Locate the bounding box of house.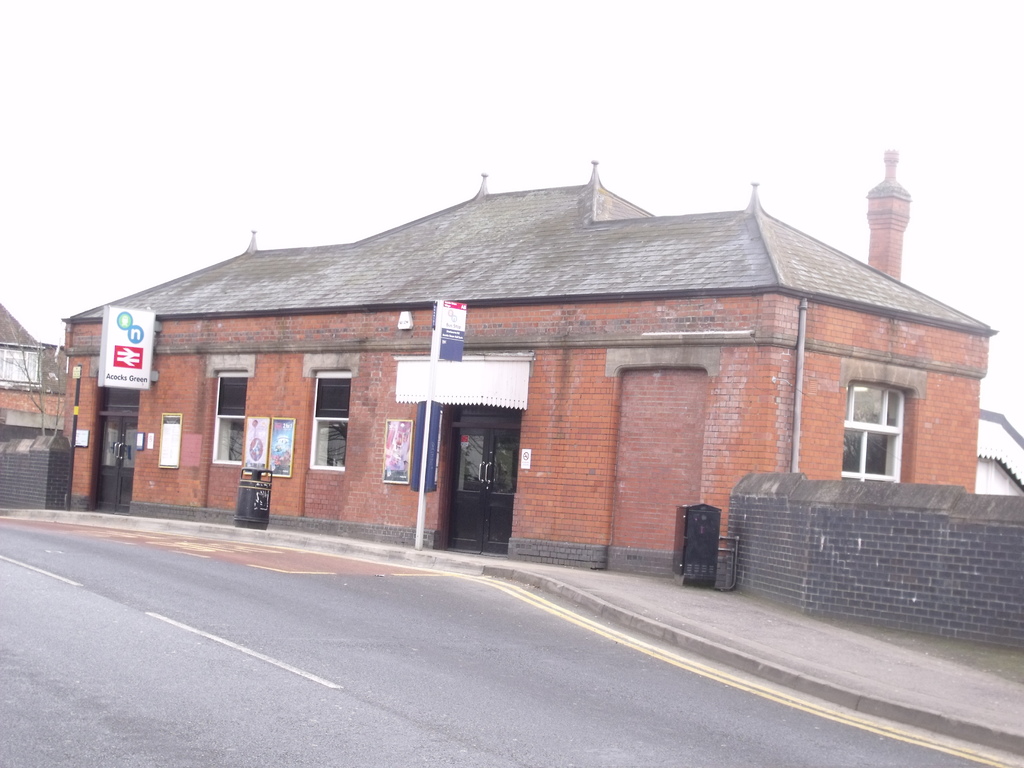
Bounding box: crop(81, 142, 985, 598).
